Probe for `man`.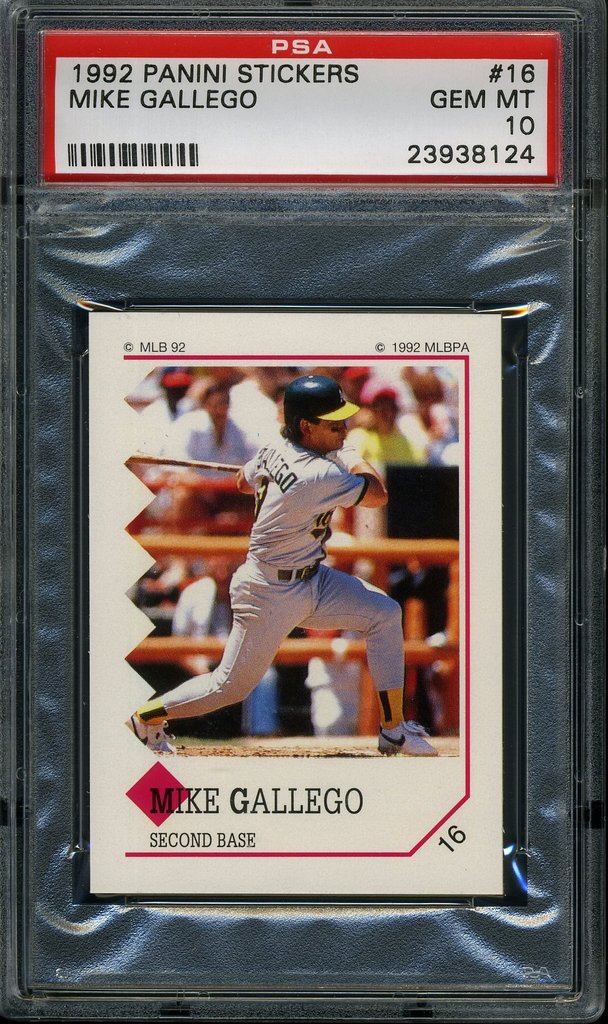
Probe result: x1=128 y1=373 x2=447 y2=756.
